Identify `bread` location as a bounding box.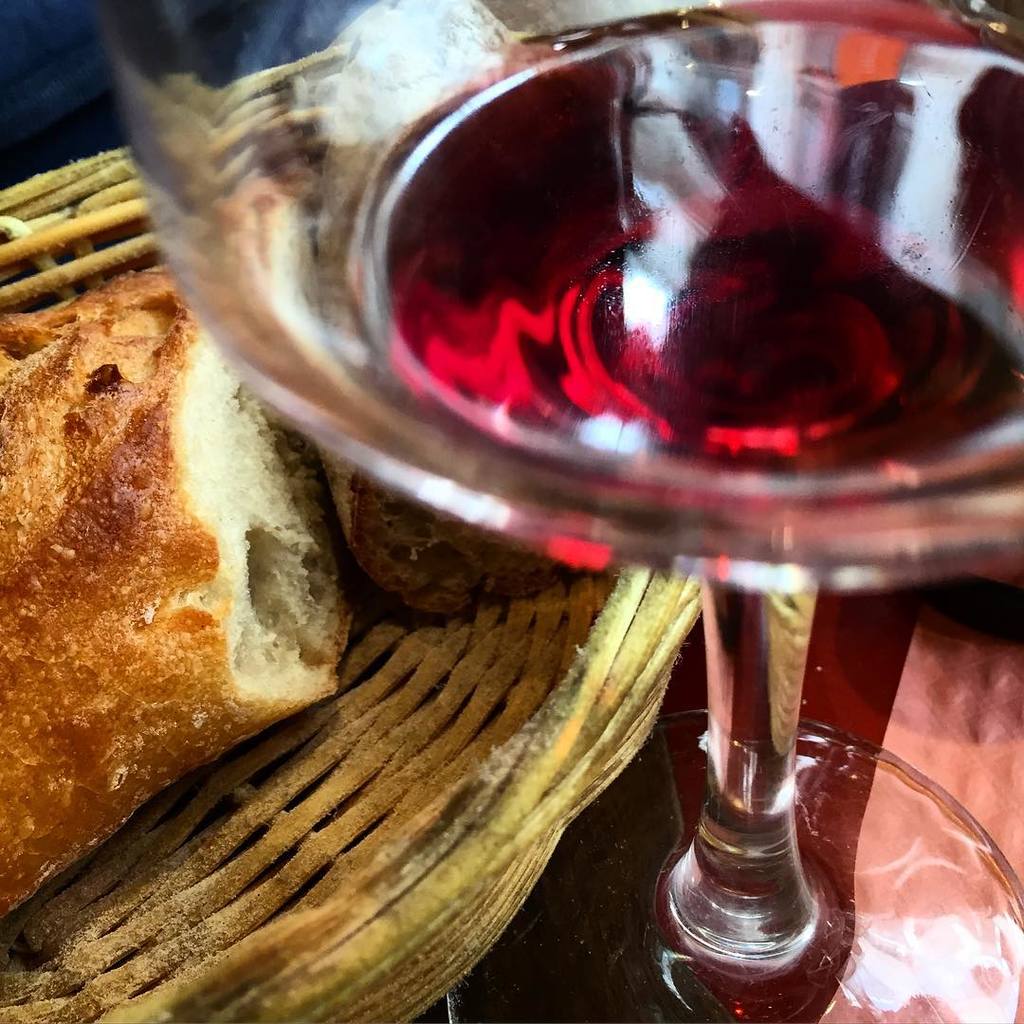
20 274 338 886.
